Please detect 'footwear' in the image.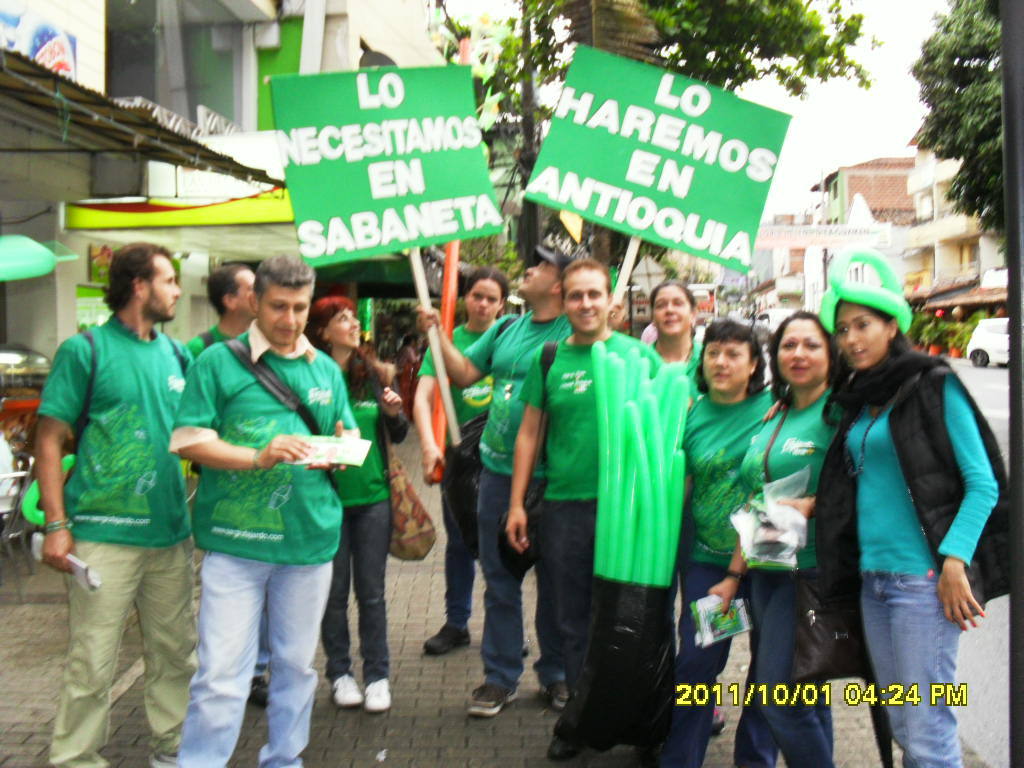
detection(364, 674, 392, 712).
